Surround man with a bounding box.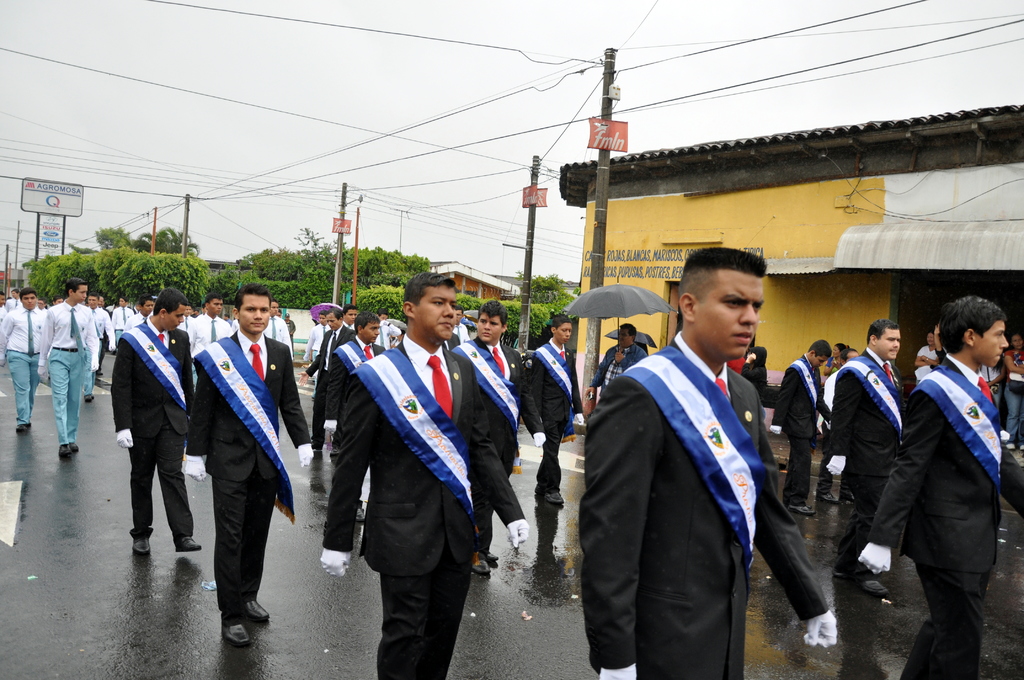
323, 311, 388, 521.
